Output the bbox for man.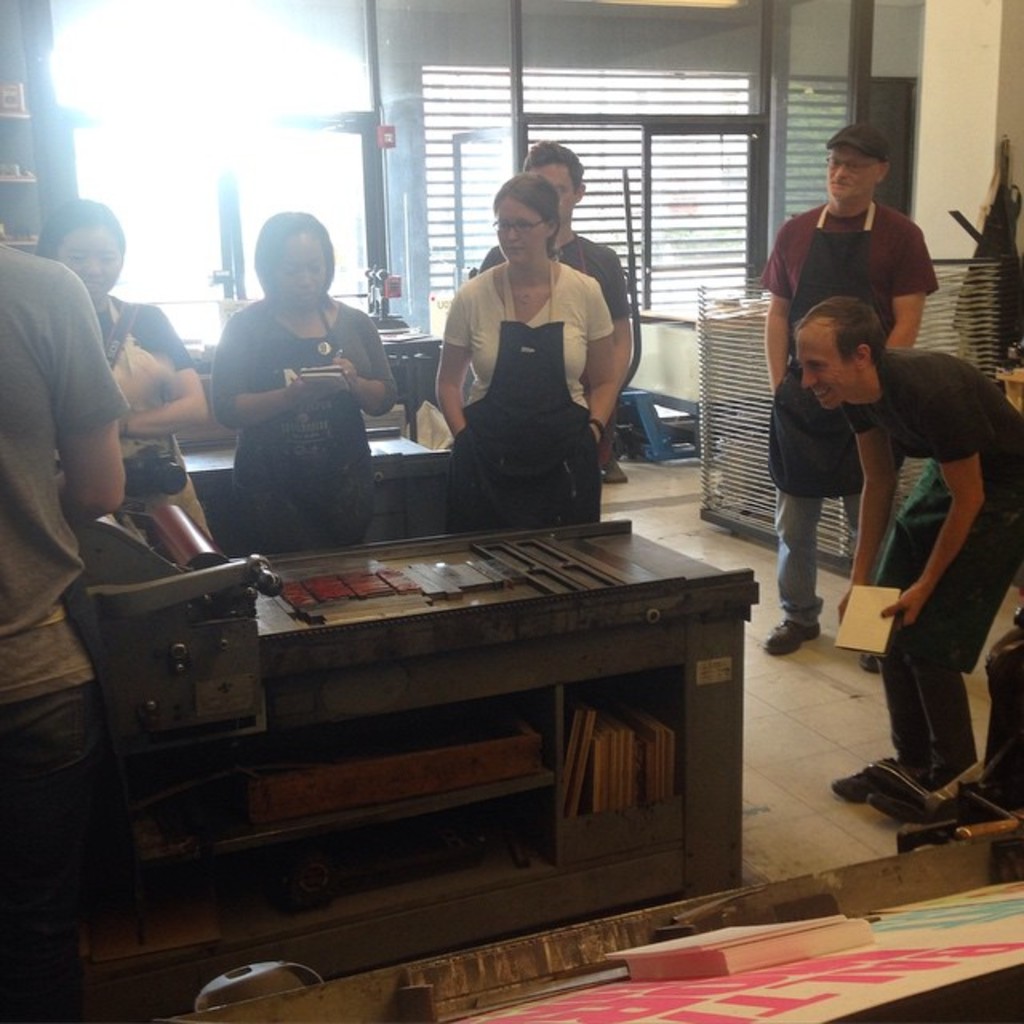
486, 147, 638, 480.
